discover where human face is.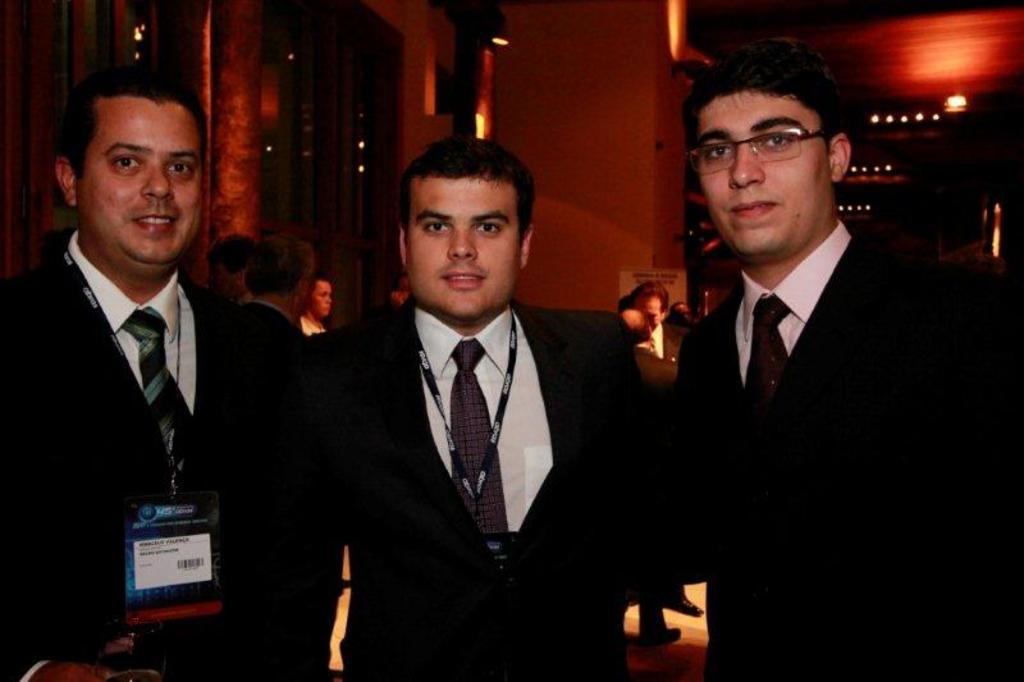
Discovered at select_region(308, 278, 330, 319).
